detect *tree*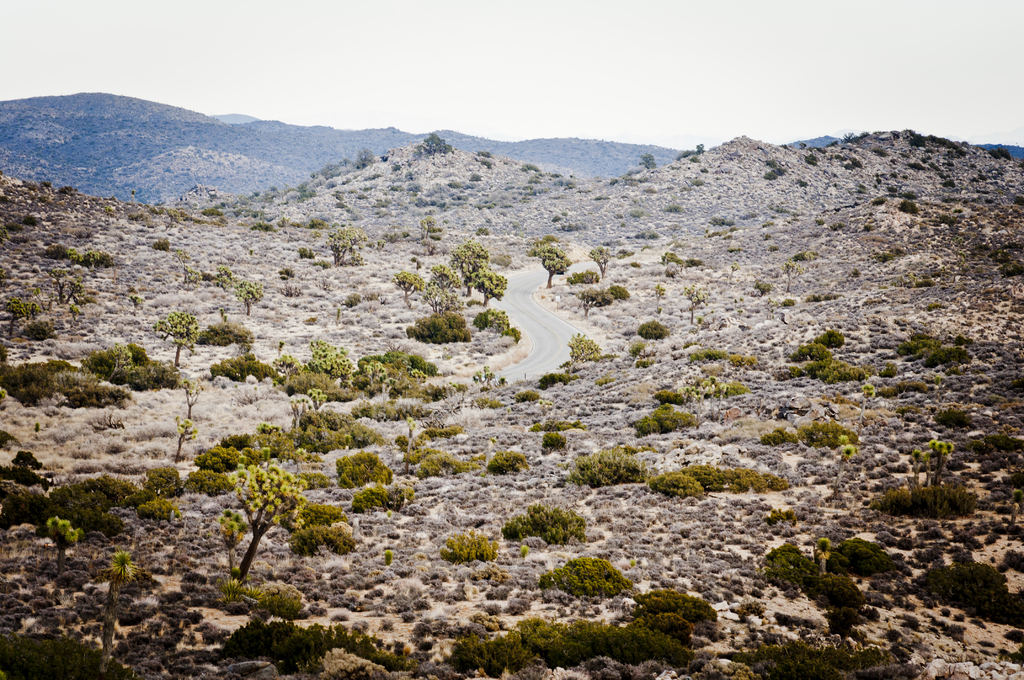
<box>659,251,689,268</box>
